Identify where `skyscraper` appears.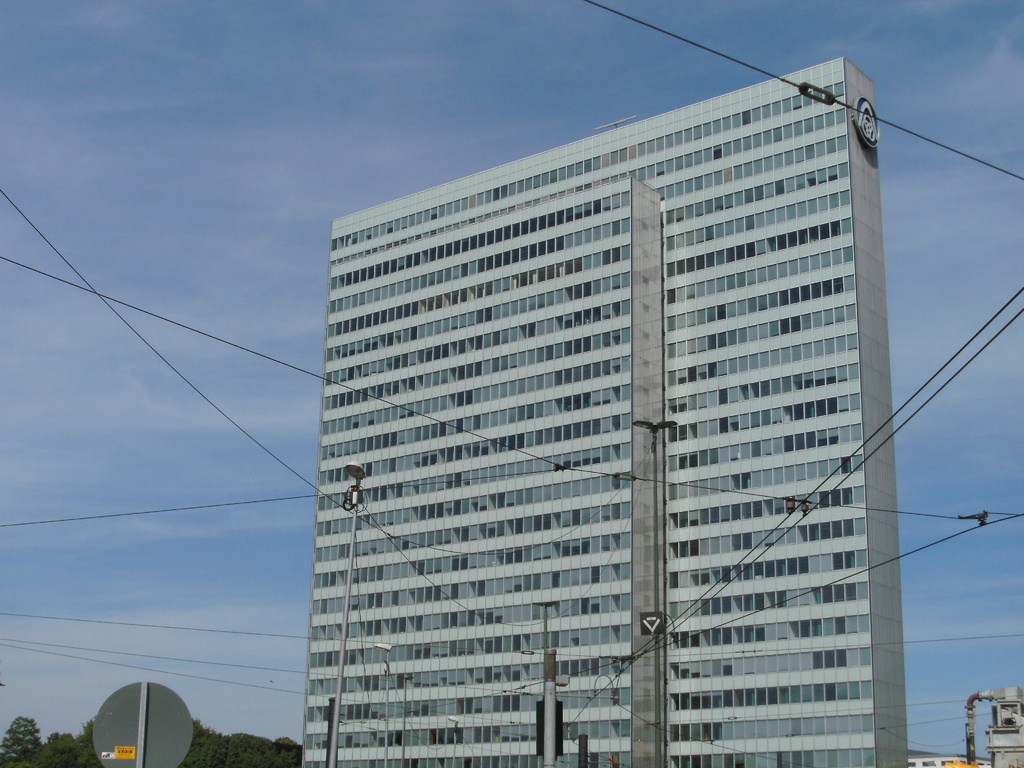
Appears at {"left": 401, "top": 119, "right": 909, "bottom": 730}.
